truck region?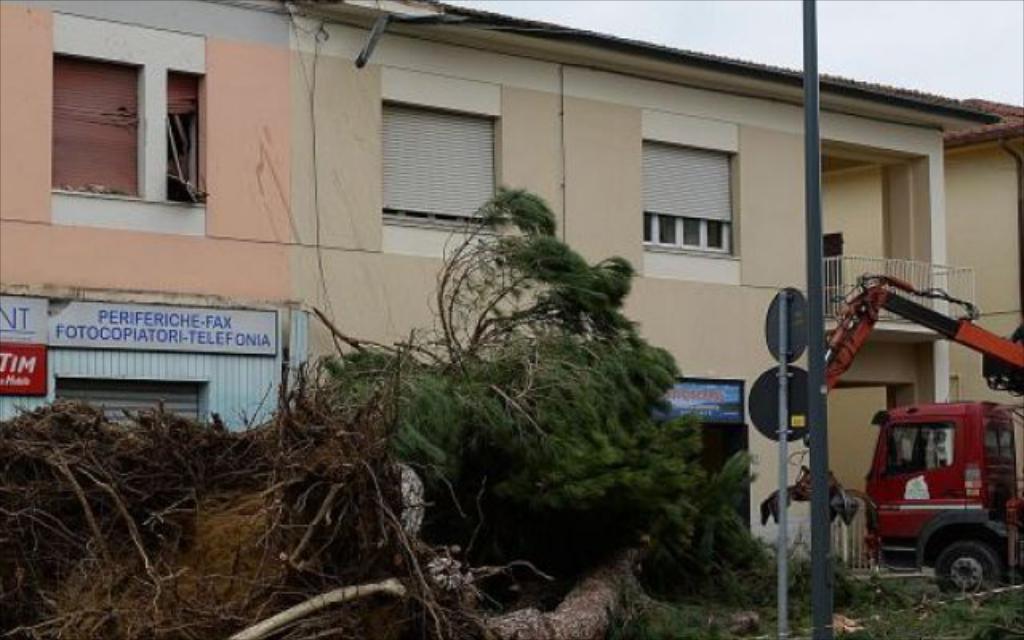
757:264:1022:595
